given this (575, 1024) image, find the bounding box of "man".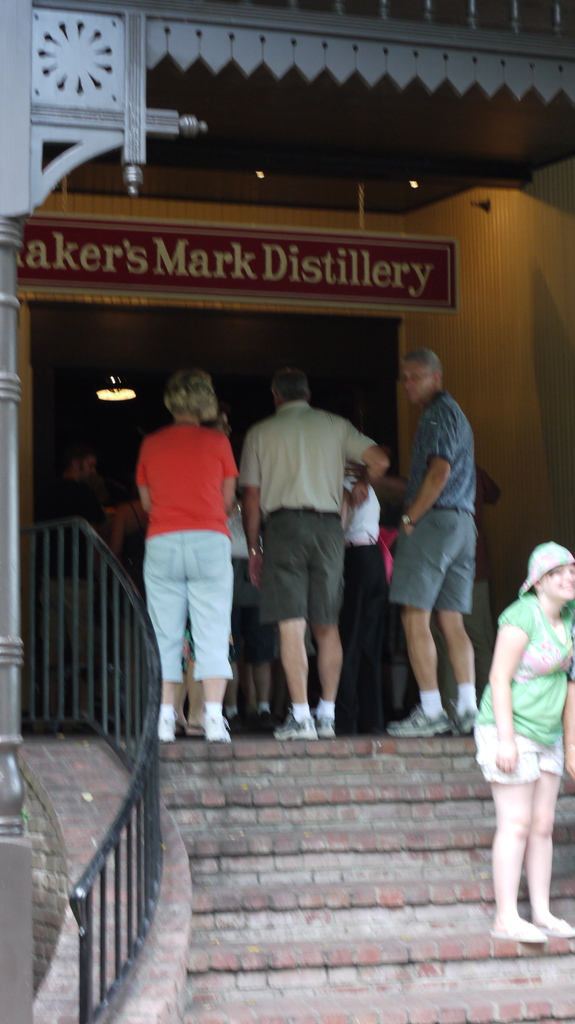
(24,435,122,728).
